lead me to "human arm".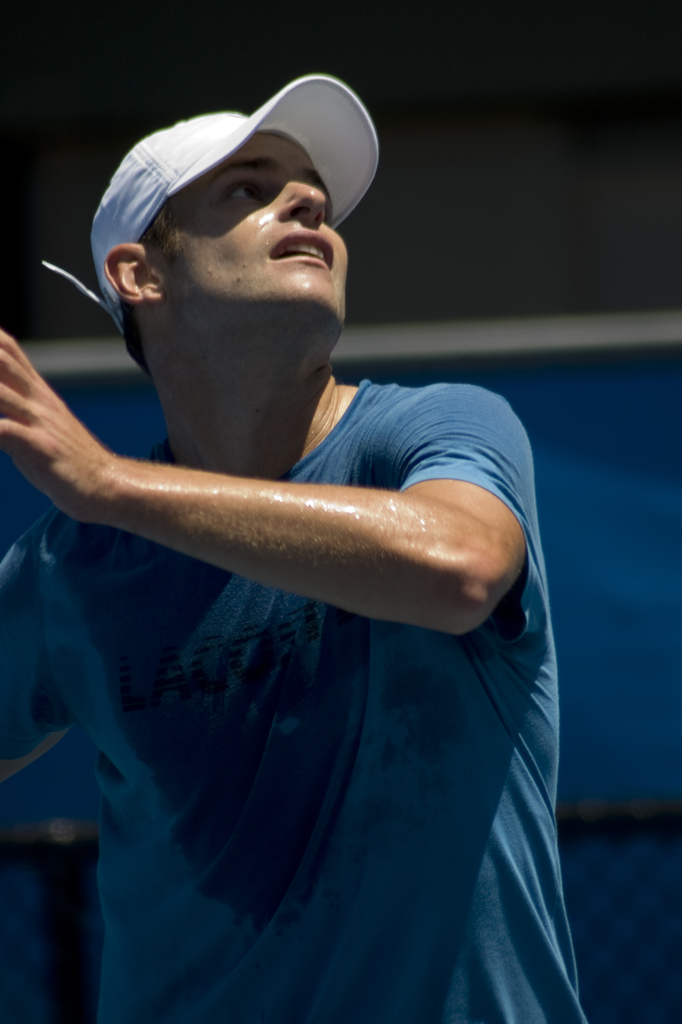
Lead to [left=0, top=392, right=555, bottom=674].
